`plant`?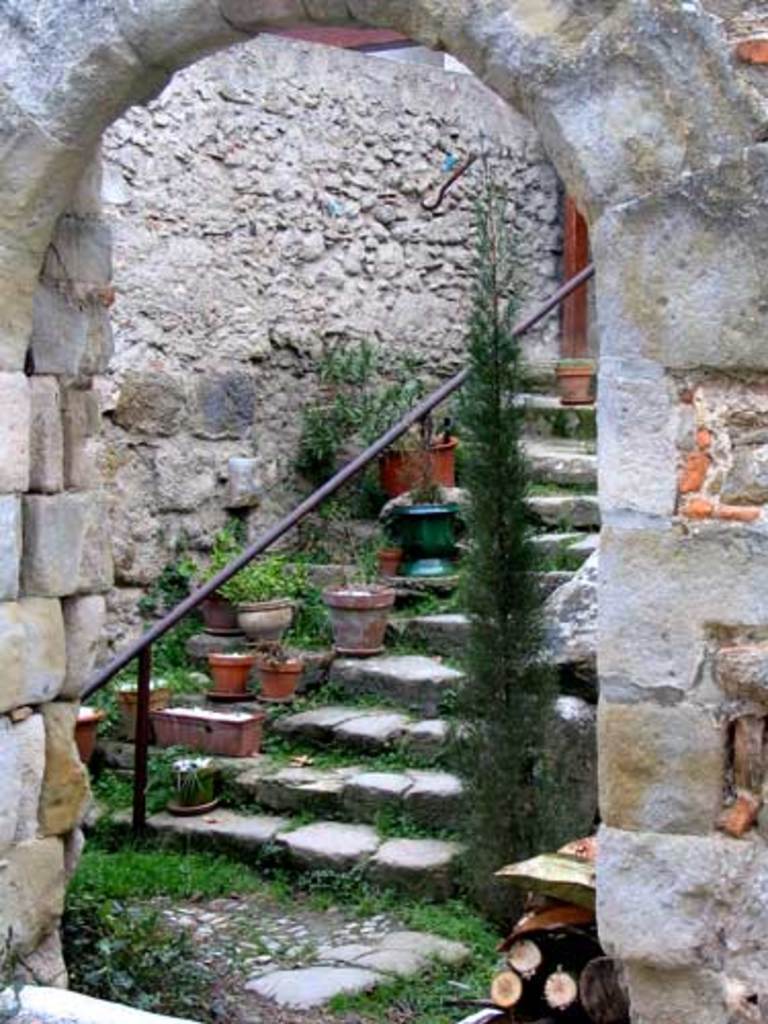
[left=336, top=965, right=469, bottom=1016]
